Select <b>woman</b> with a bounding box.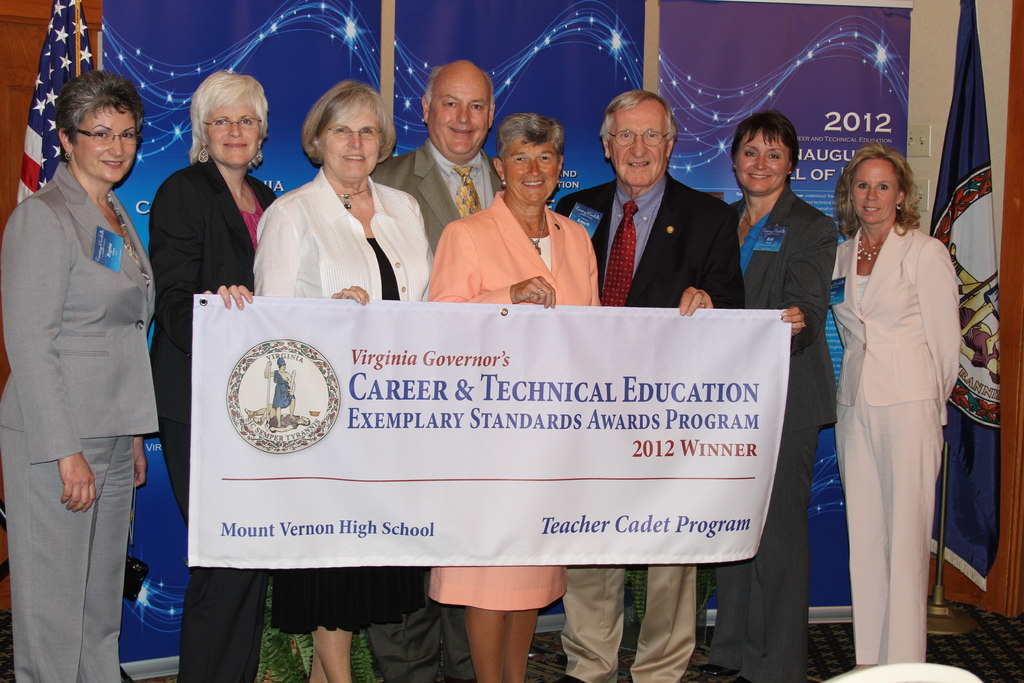
Rect(260, 357, 299, 425).
